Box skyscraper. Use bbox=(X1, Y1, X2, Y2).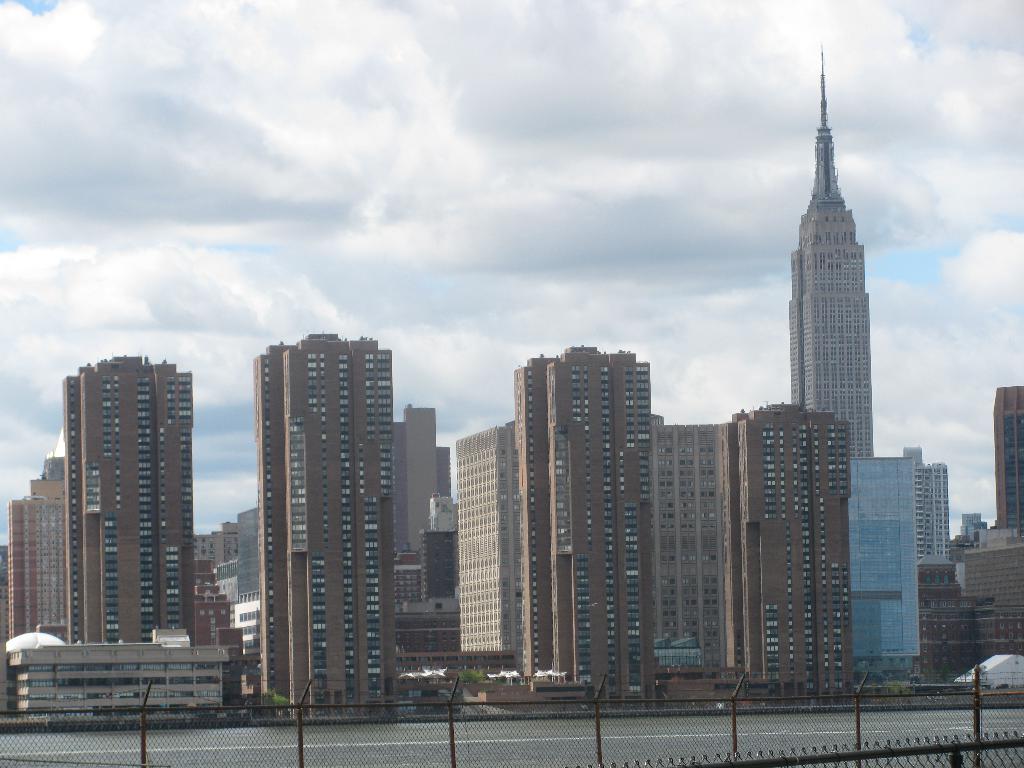
bbox=(392, 404, 440, 554).
